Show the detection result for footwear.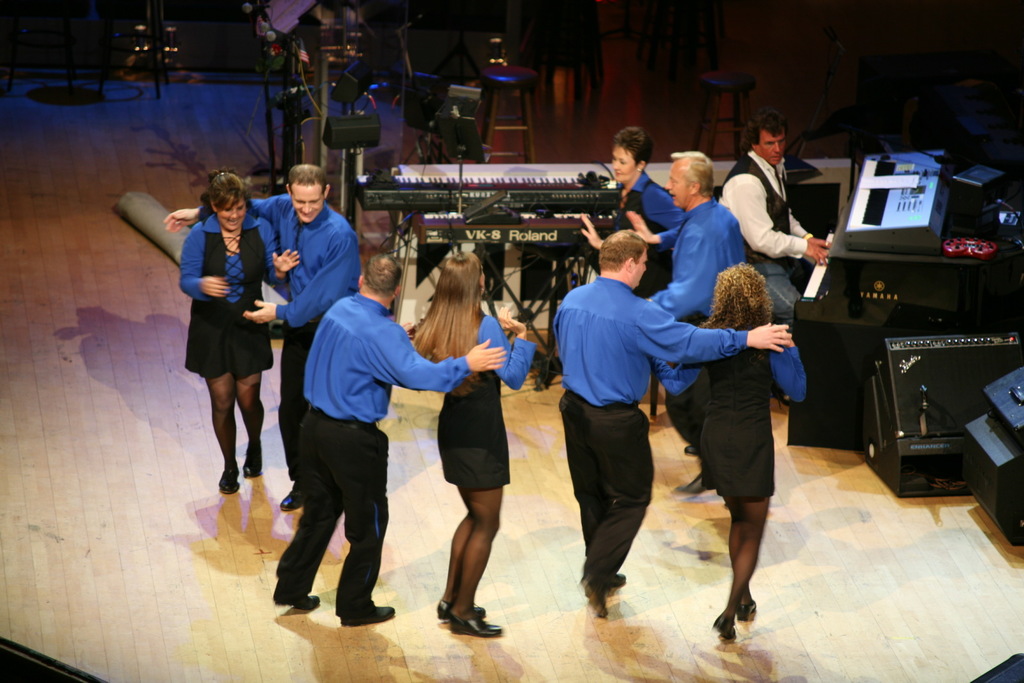
<bbox>738, 604, 762, 623</bbox>.
